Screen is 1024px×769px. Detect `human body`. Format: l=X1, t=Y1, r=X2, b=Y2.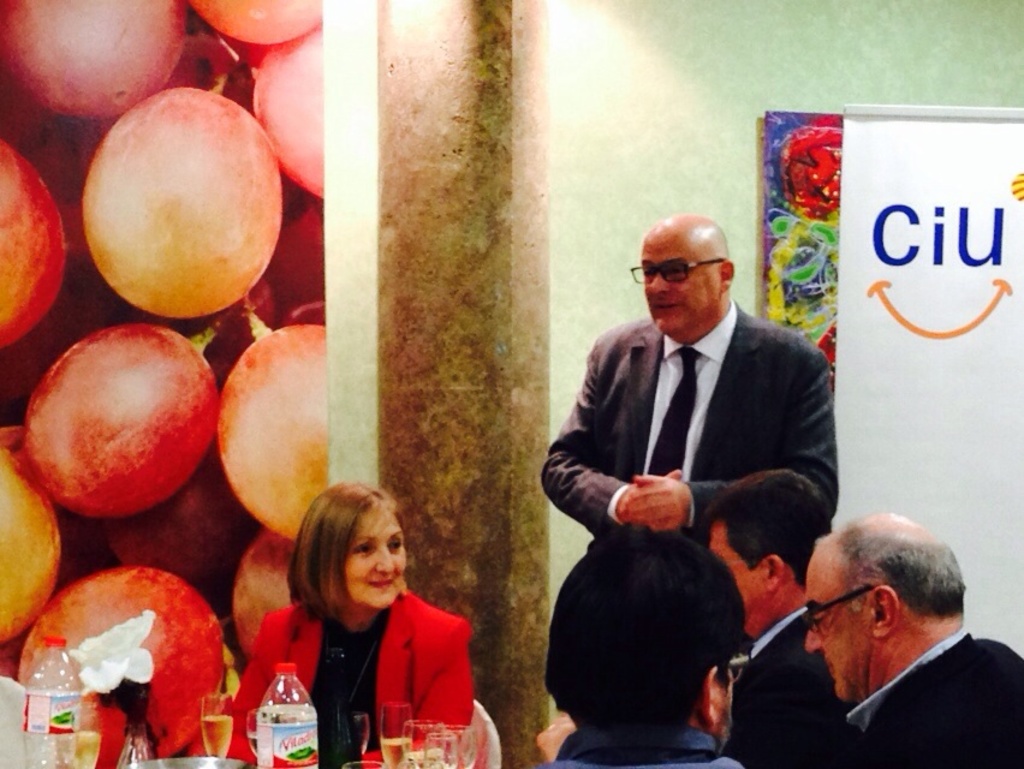
l=537, t=209, r=843, b=656.
